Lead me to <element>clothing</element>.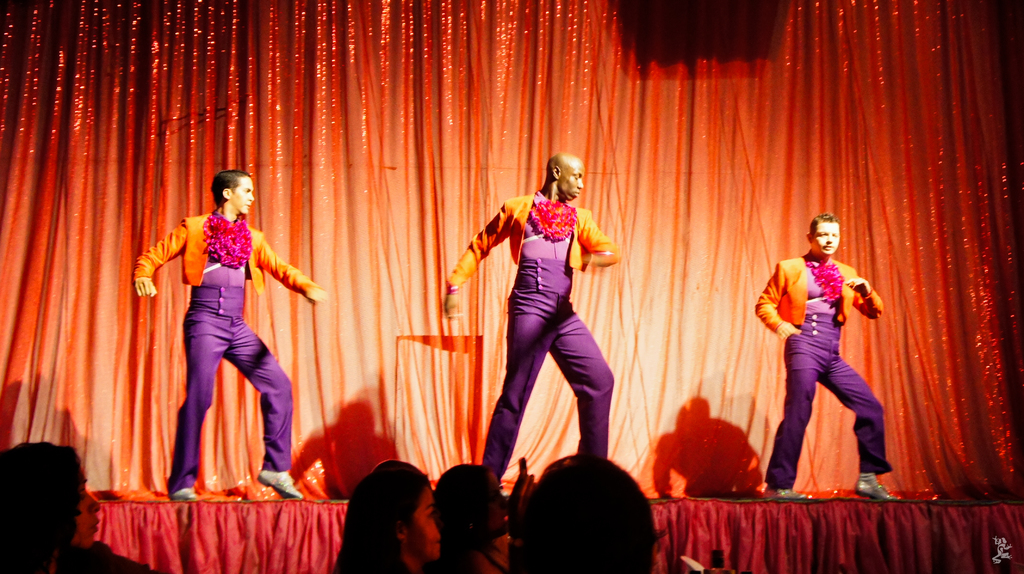
Lead to 754,249,905,497.
